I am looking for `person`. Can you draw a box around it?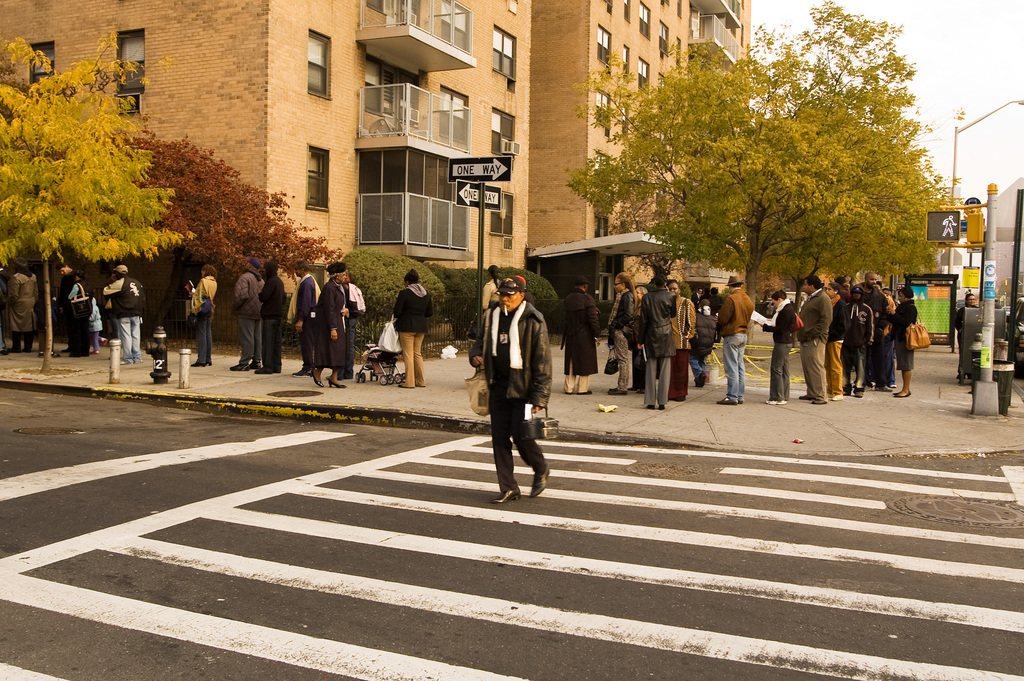
Sure, the bounding box is [285, 264, 322, 374].
